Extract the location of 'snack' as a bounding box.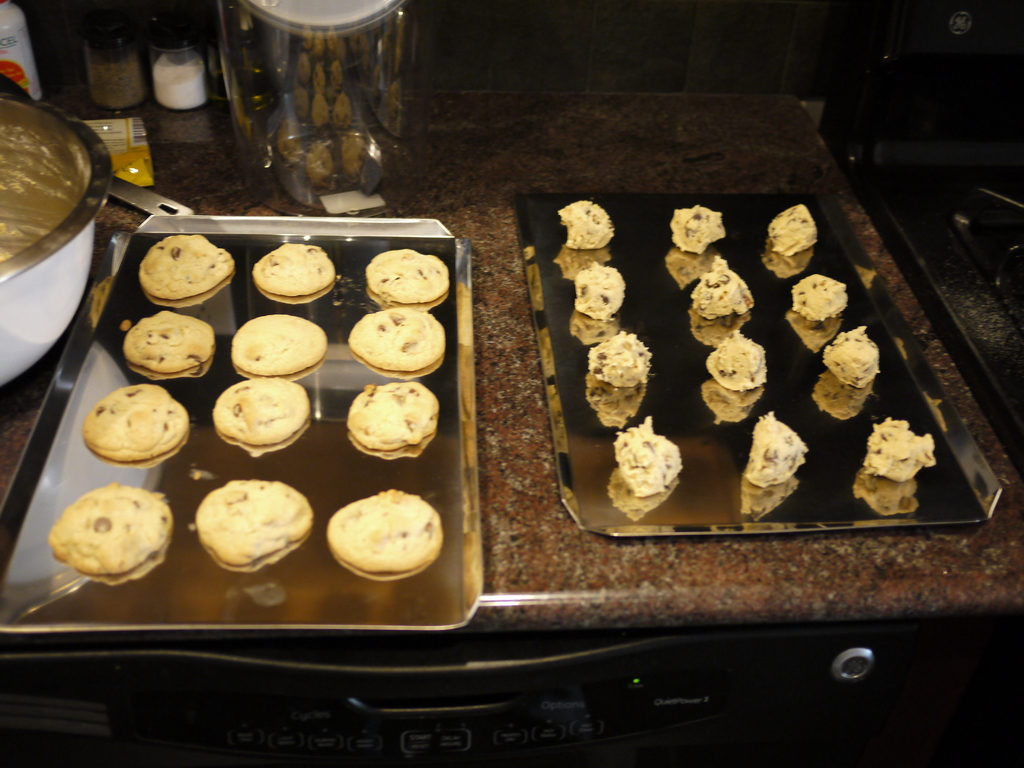
(left=324, top=490, right=449, bottom=577).
